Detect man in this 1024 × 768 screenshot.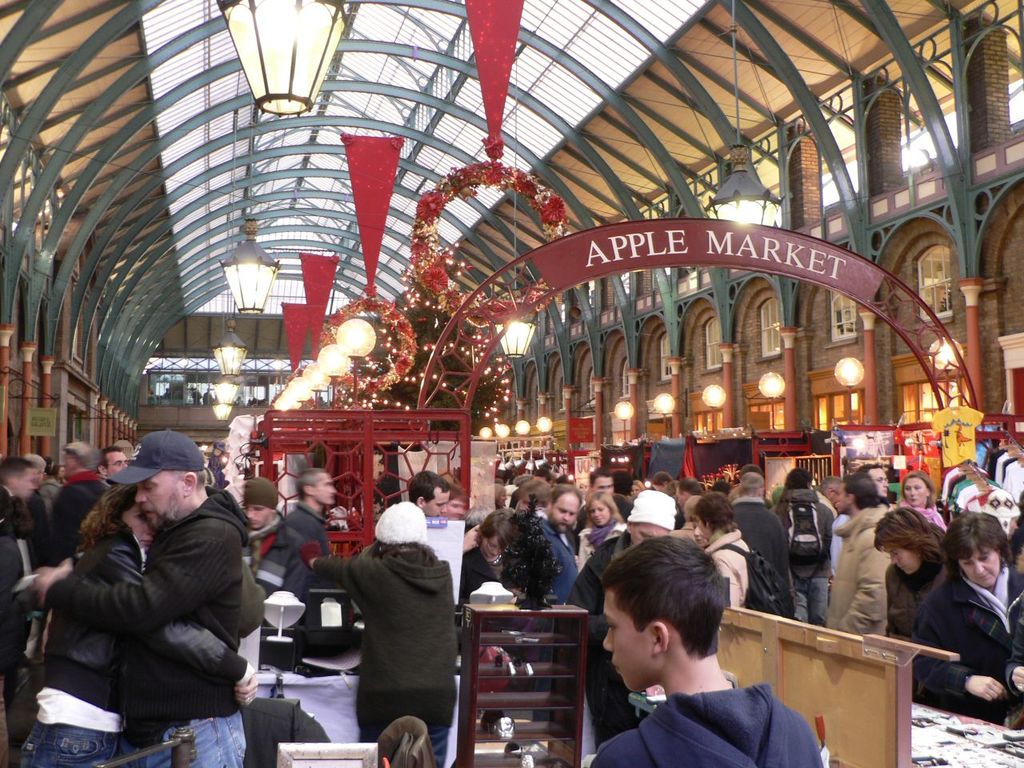
Detection: l=731, t=473, r=787, b=581.
